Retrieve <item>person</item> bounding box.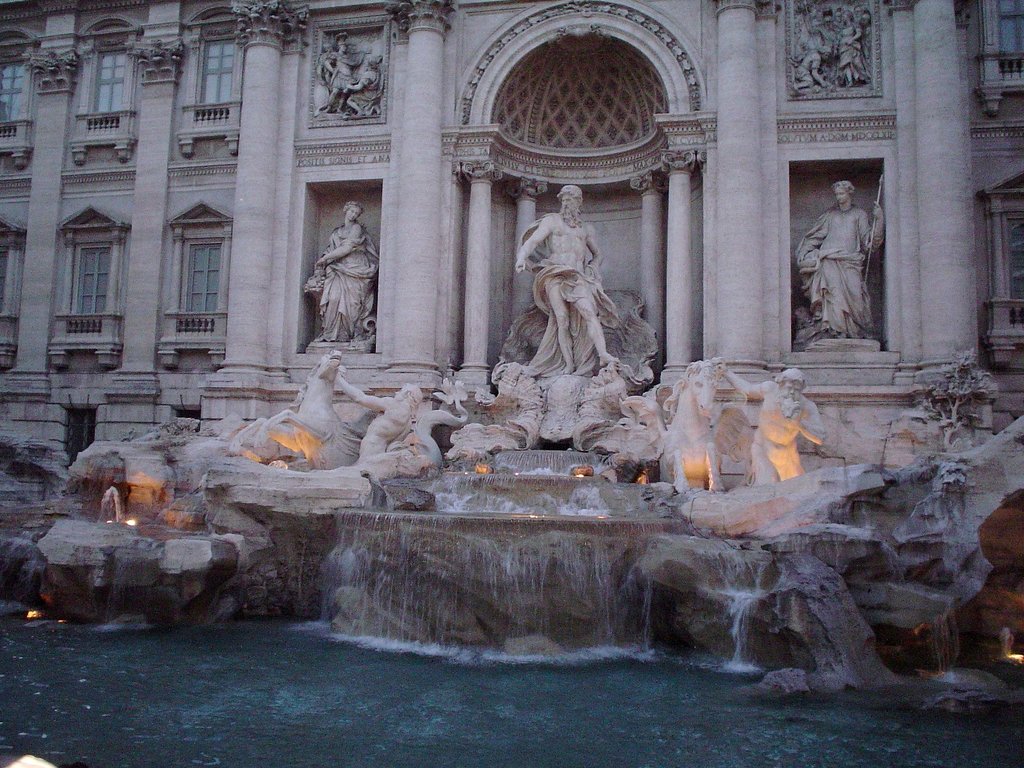
Bounding box: x1=321, y1=42, x2=355, y2=113.
